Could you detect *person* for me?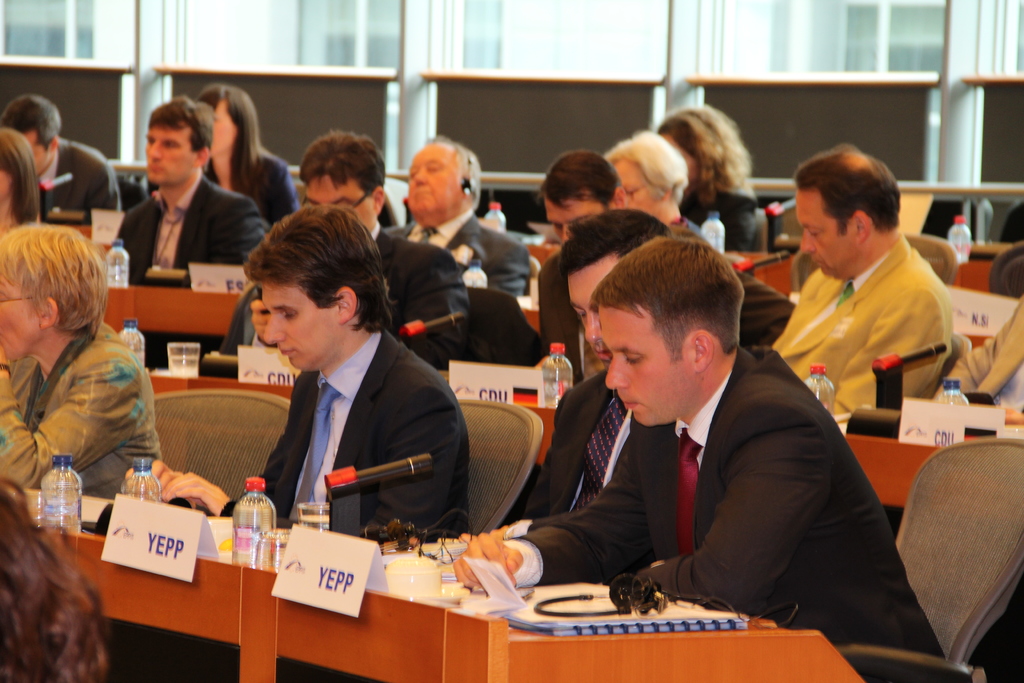
Detection result: <region>456, 240, 949, 682</region>.
